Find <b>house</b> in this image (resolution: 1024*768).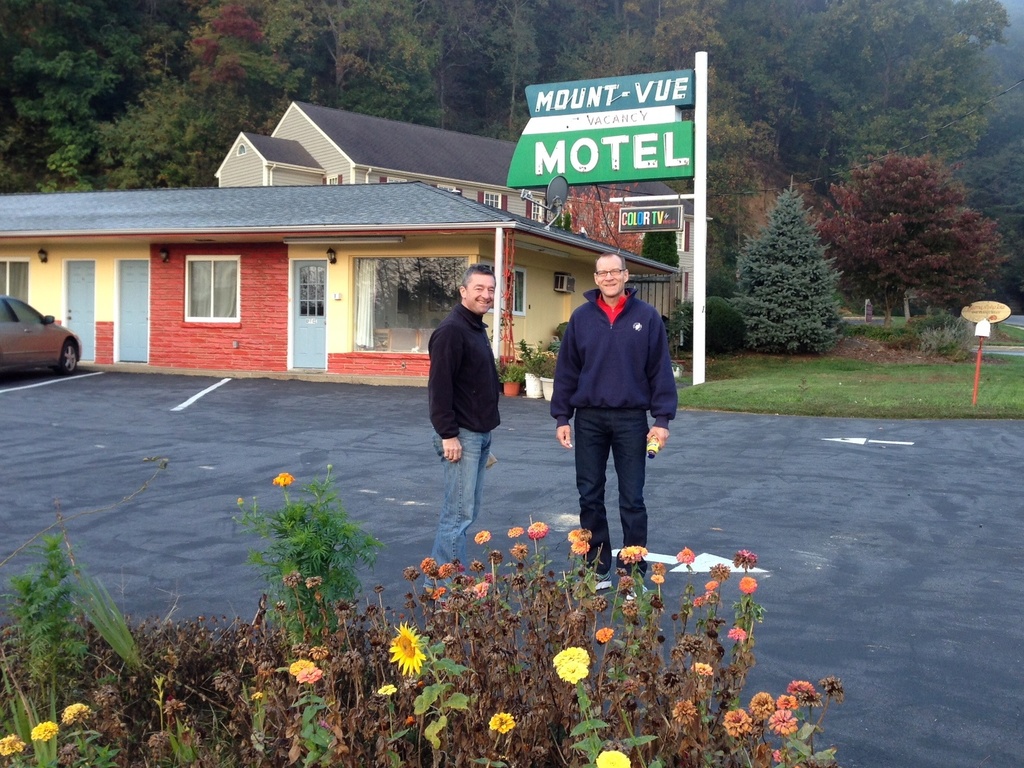
x1=0 y1=177 x2=679 y2=388.
